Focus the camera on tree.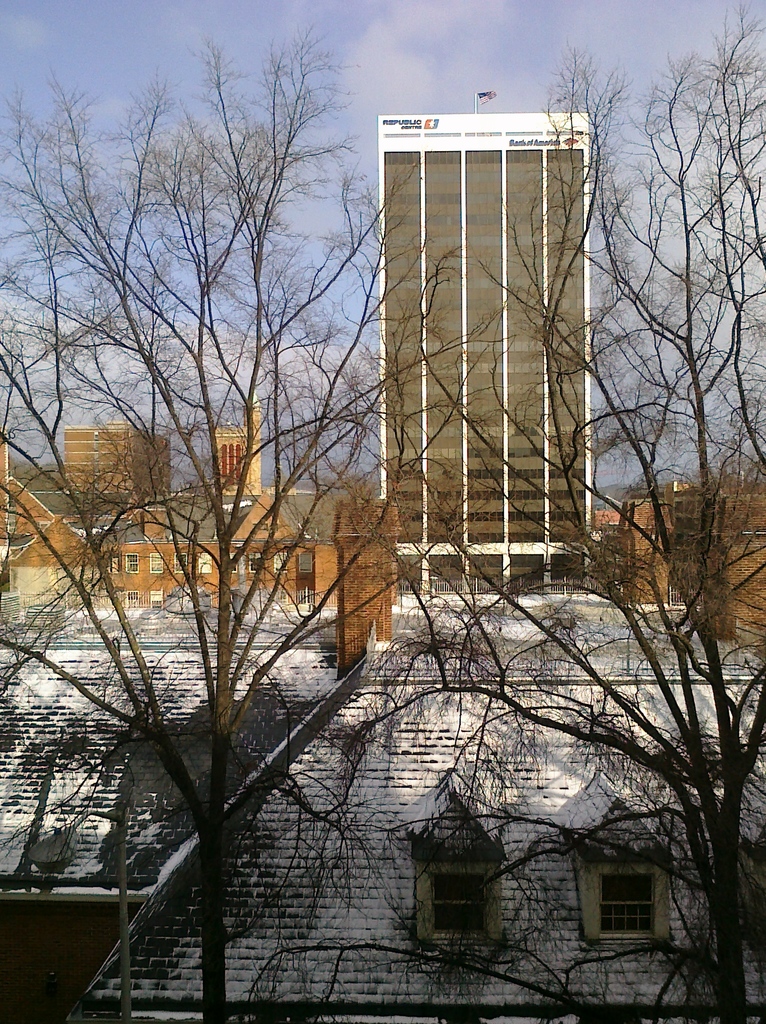
Focus region: 241,0,765,1023.
